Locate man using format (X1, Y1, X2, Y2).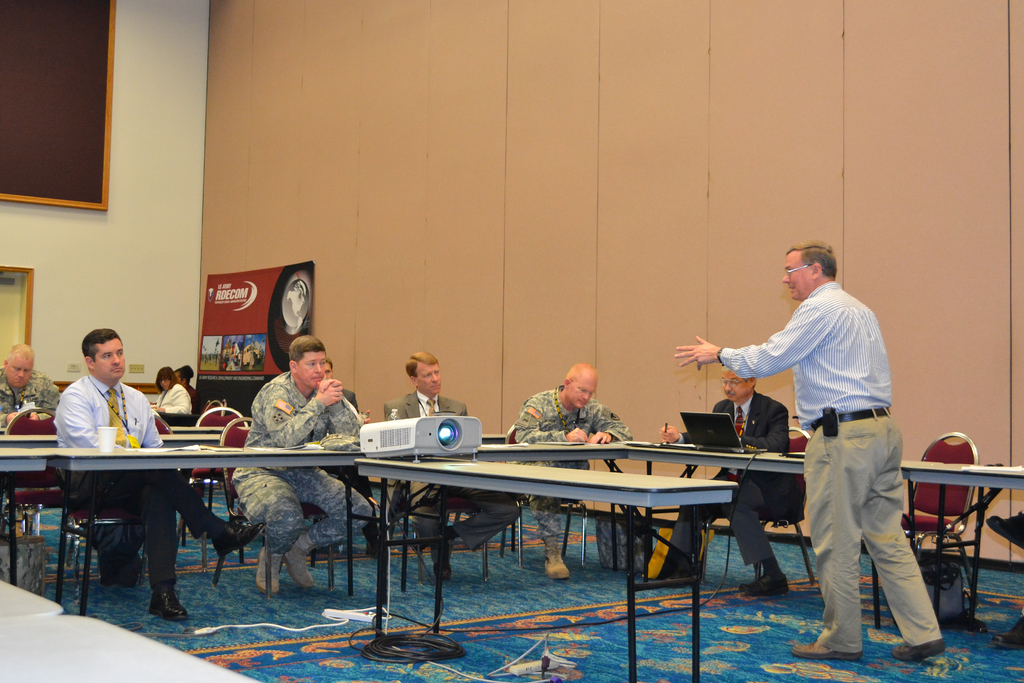
(168, 362, 194, 422).
